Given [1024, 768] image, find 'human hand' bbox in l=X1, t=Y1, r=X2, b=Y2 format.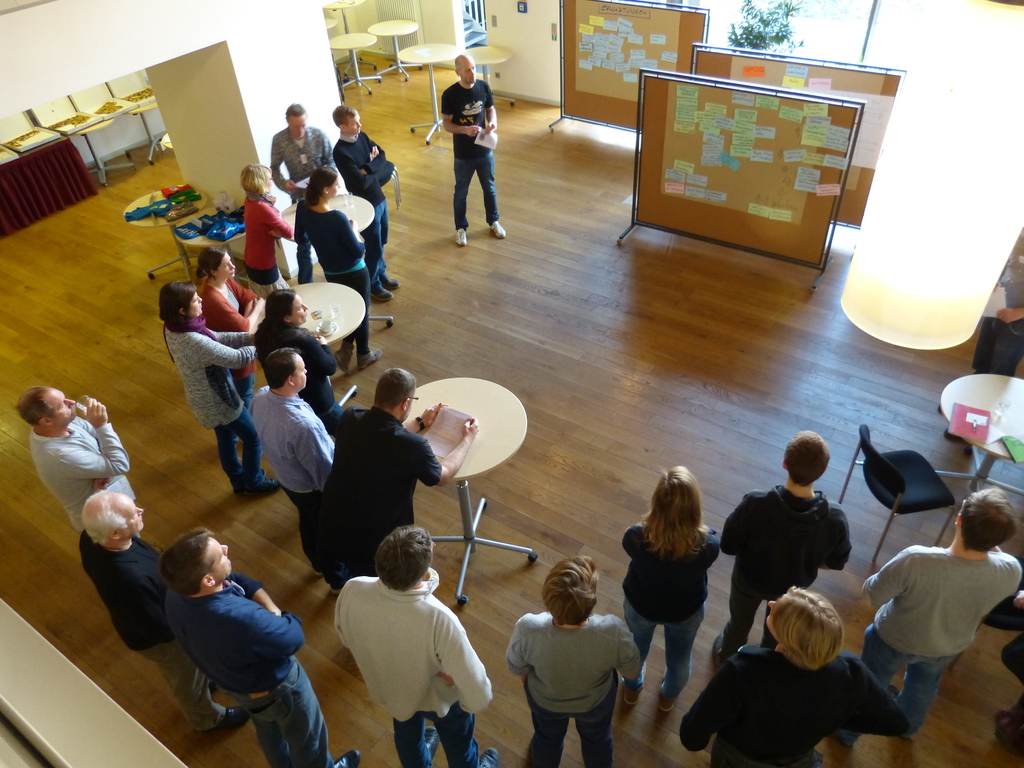
l=93, t=478, r=113, b=494.
